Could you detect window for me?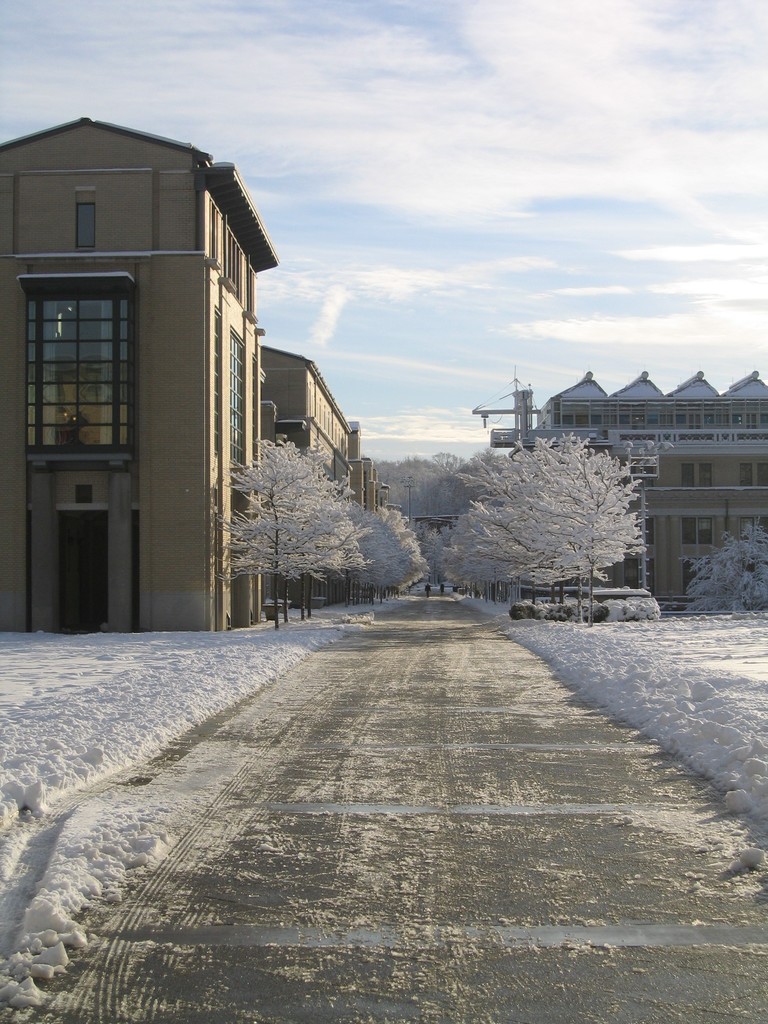
Detection result: 740/462/767/487.
